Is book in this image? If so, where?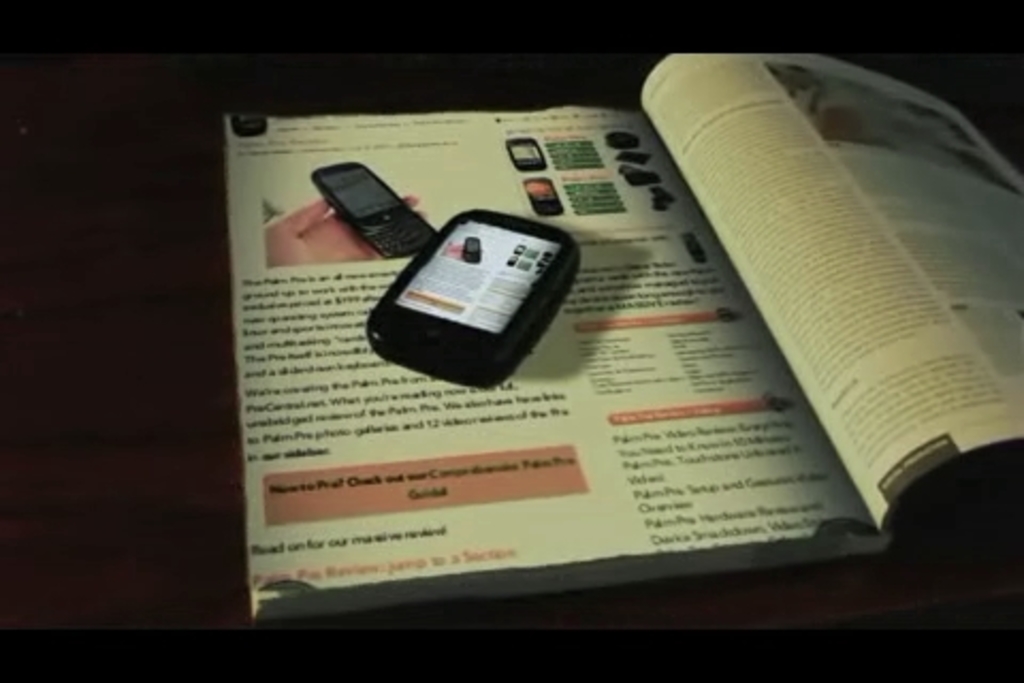
Yes, at <bbox>209, 73, 1023, 632</bbox>.
